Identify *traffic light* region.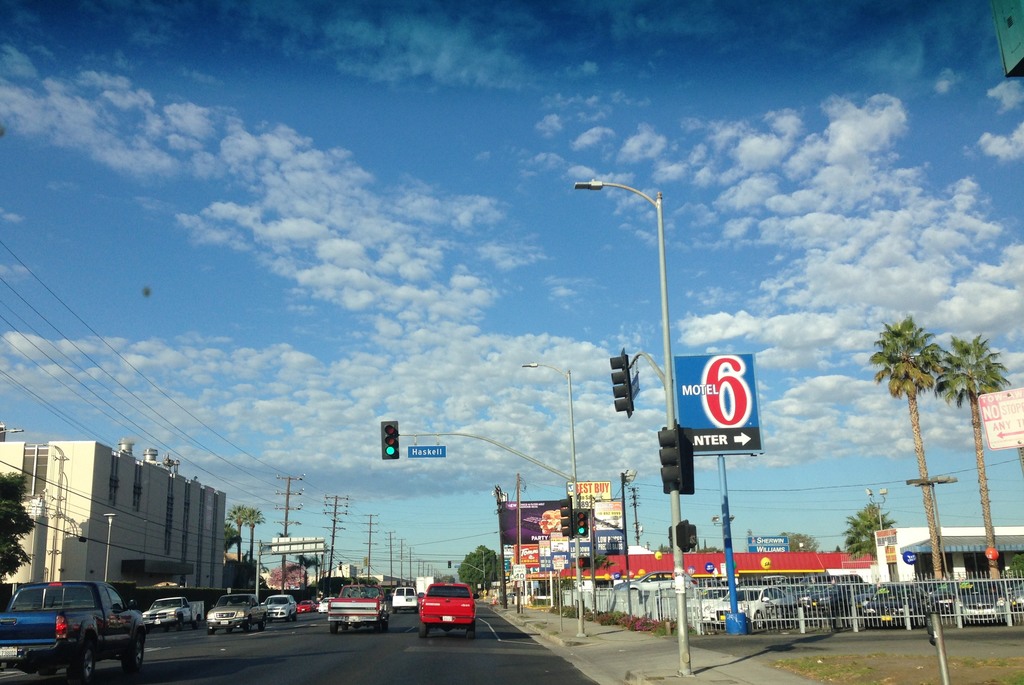
Region: x1=579 y1=558 x2=593 y2=568.
